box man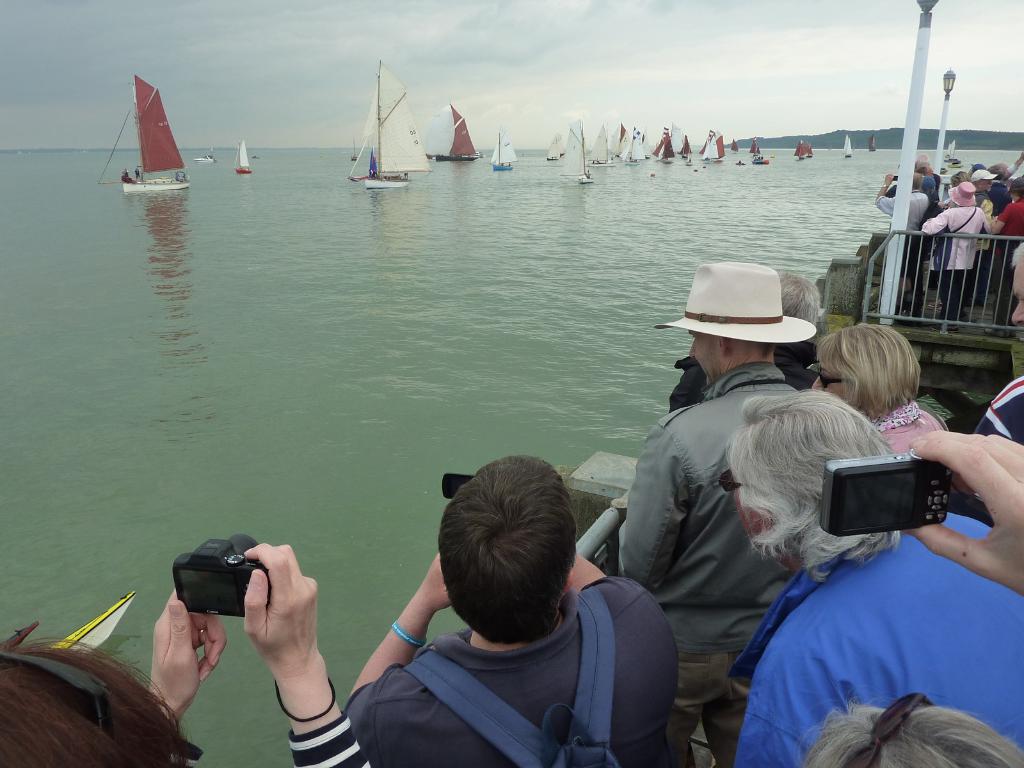
bbox=(724, 399, 1023, 767)
